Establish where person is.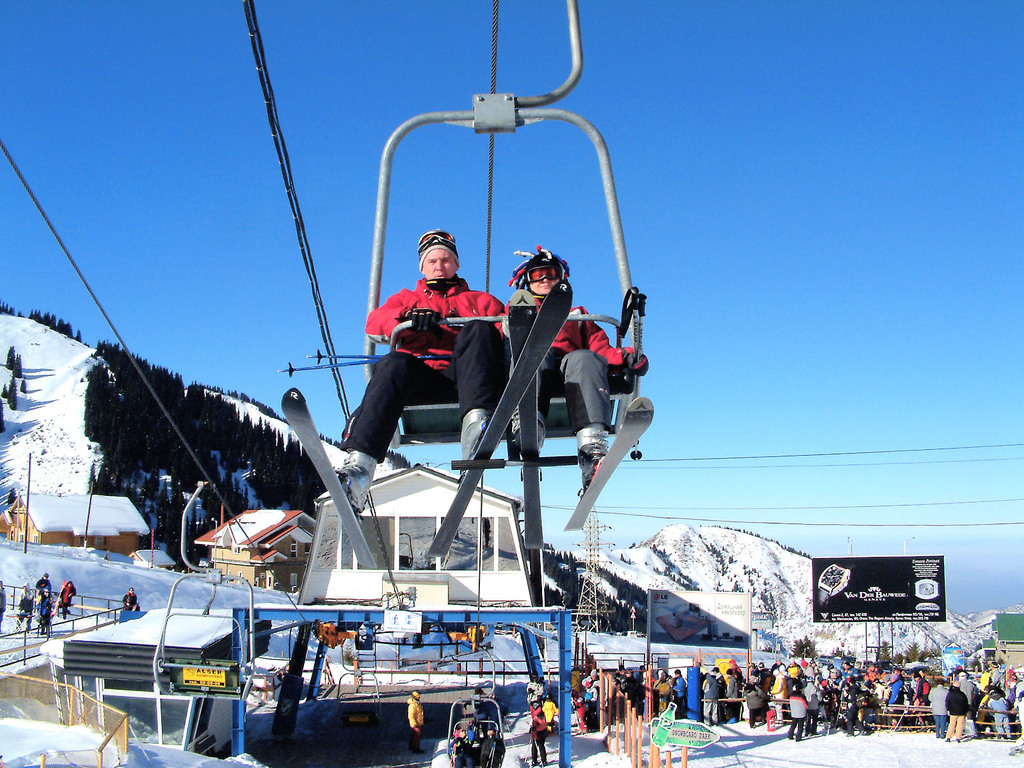
Established at region(446, 725, 475, 767).
